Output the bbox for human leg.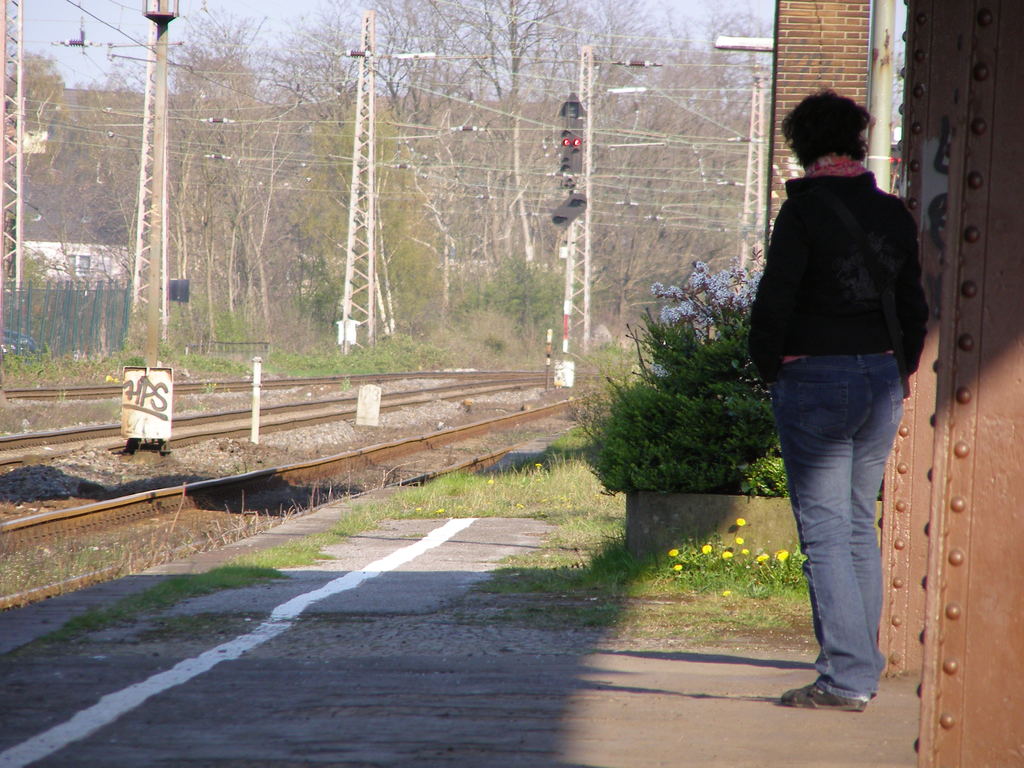
849/348/906/673.
